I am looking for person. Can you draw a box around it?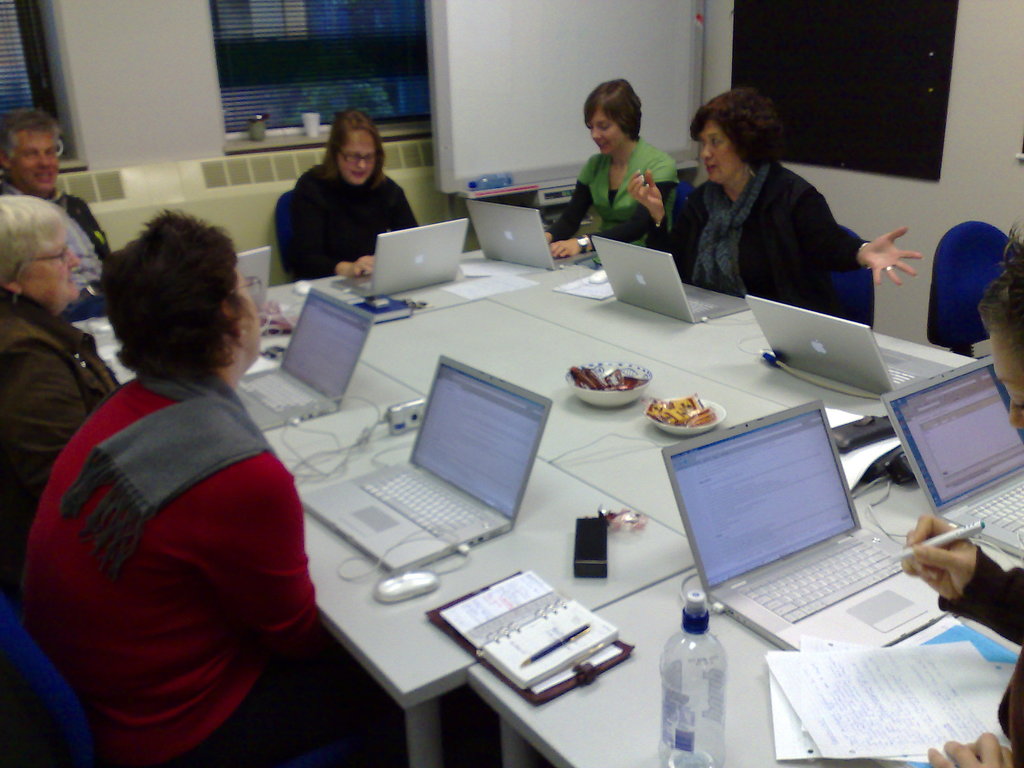
Sure, the bounding box is [x1=541, y1=80, x2=680, y2=260].
